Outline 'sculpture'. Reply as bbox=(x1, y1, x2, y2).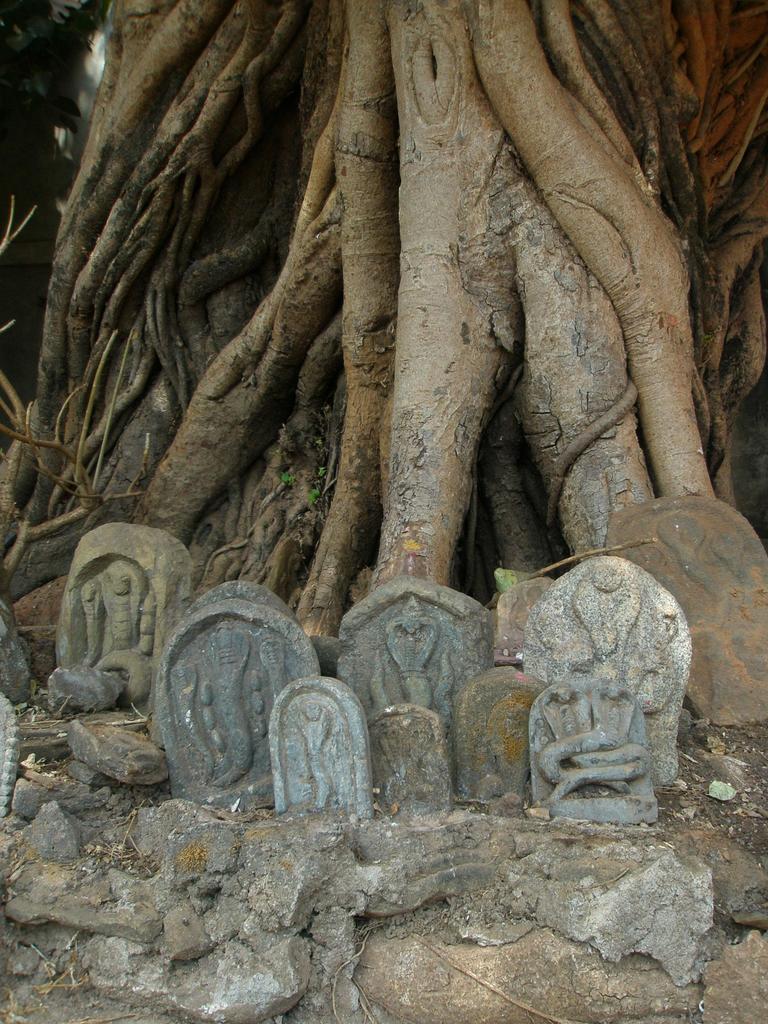
bbox=(49, 519, 204, 712).
